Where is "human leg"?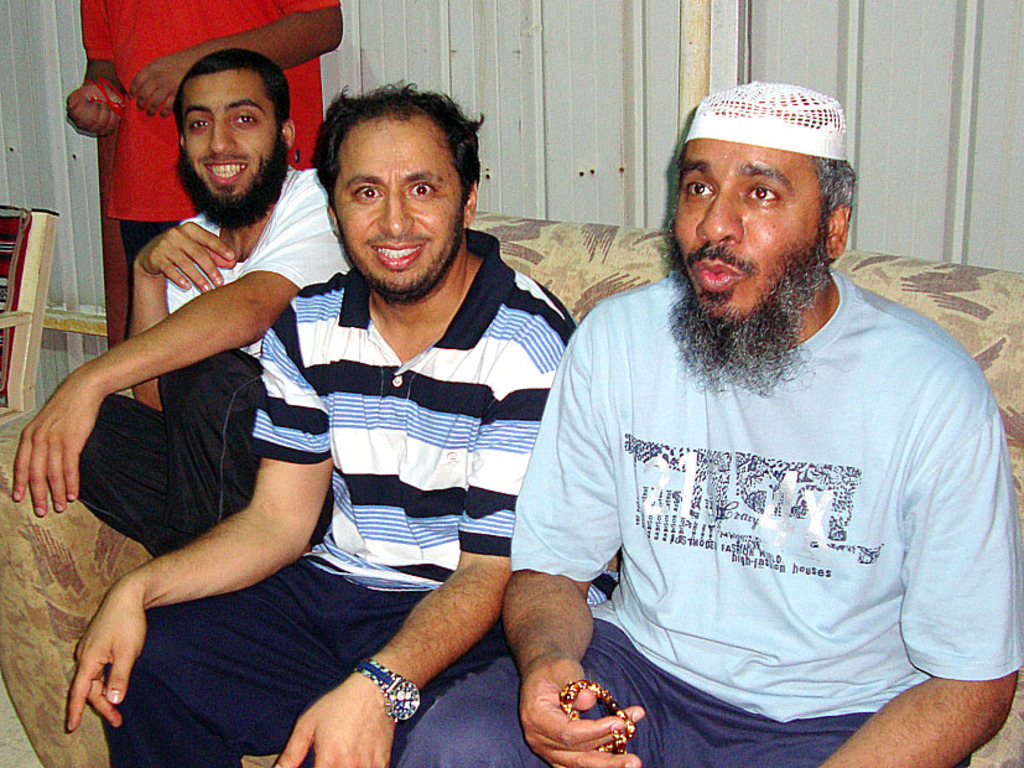
bbox(78, 391, 162, 554).
